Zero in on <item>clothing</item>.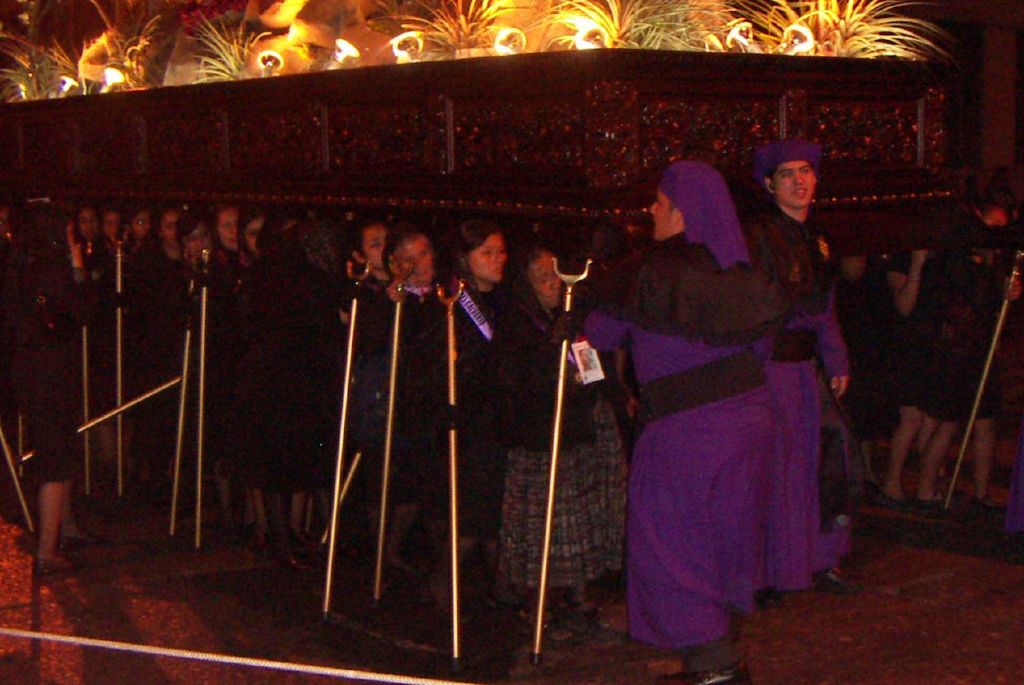
Zeroed in: <box>611,174,806,601</box>.
